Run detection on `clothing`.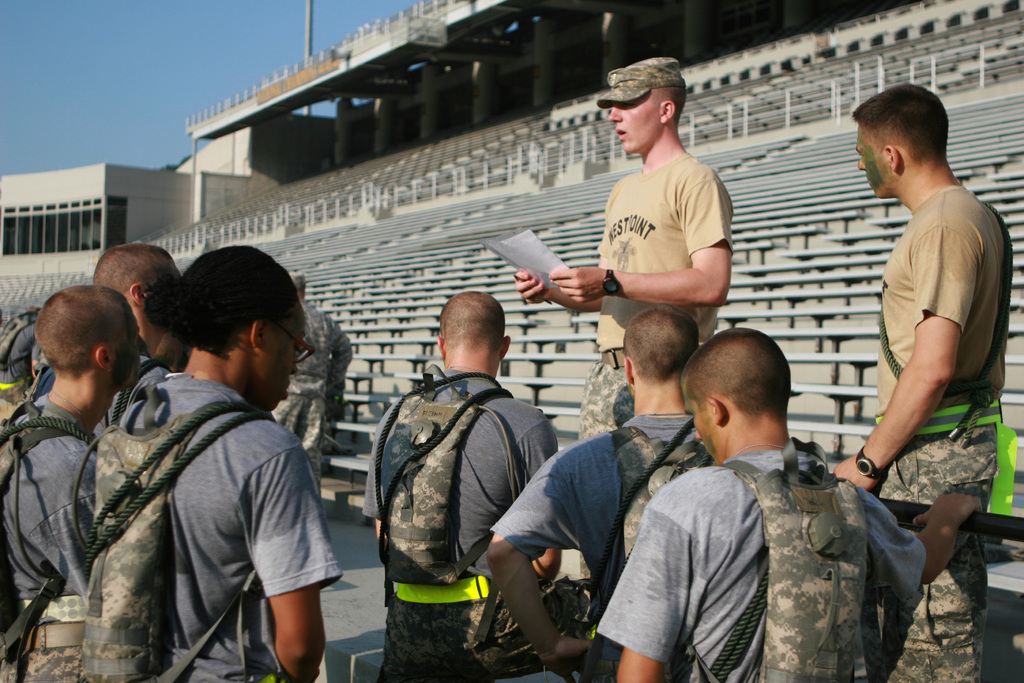
Result: rect(362, 369, 561, 682).
